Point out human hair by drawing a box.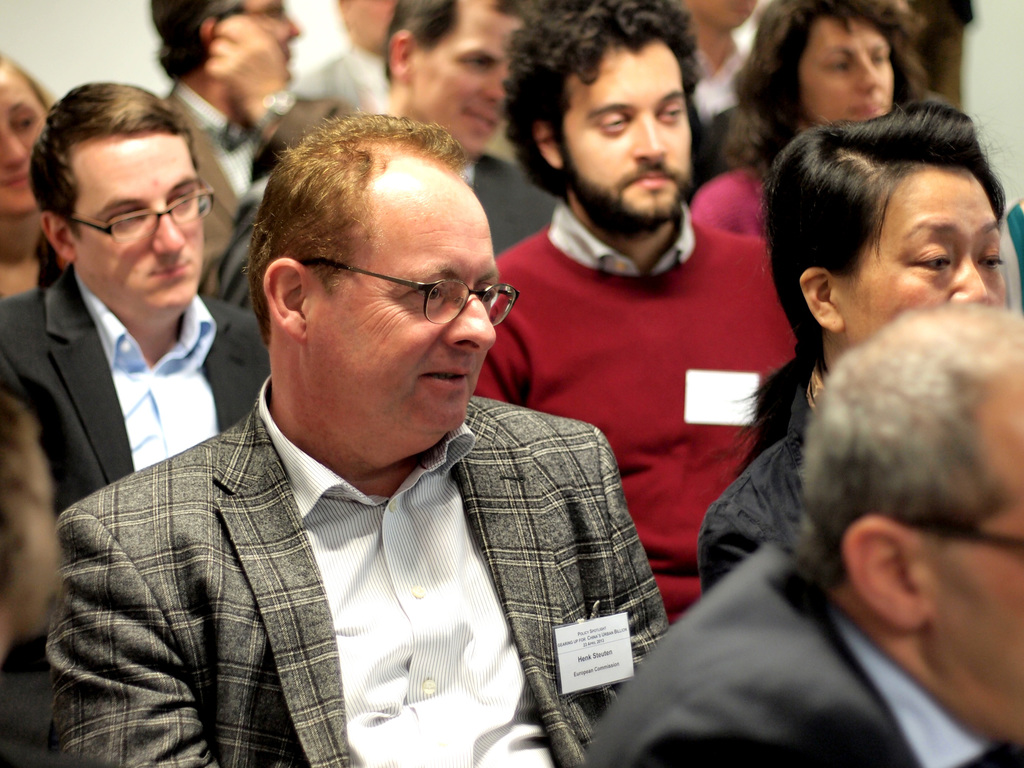
[248,116,467,346].
